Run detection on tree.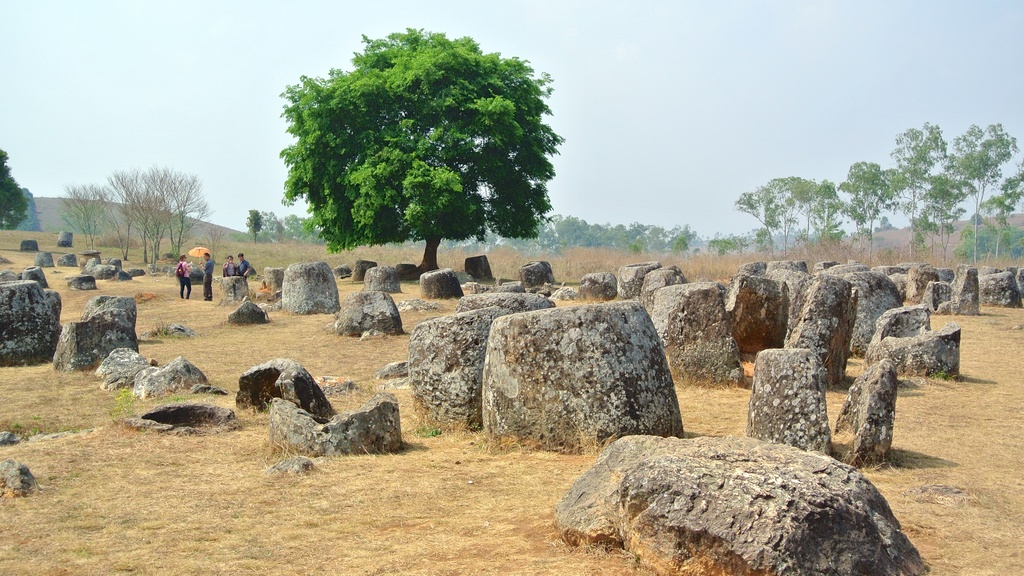
Result: left=0, top=142, right=44, bottom=243.
